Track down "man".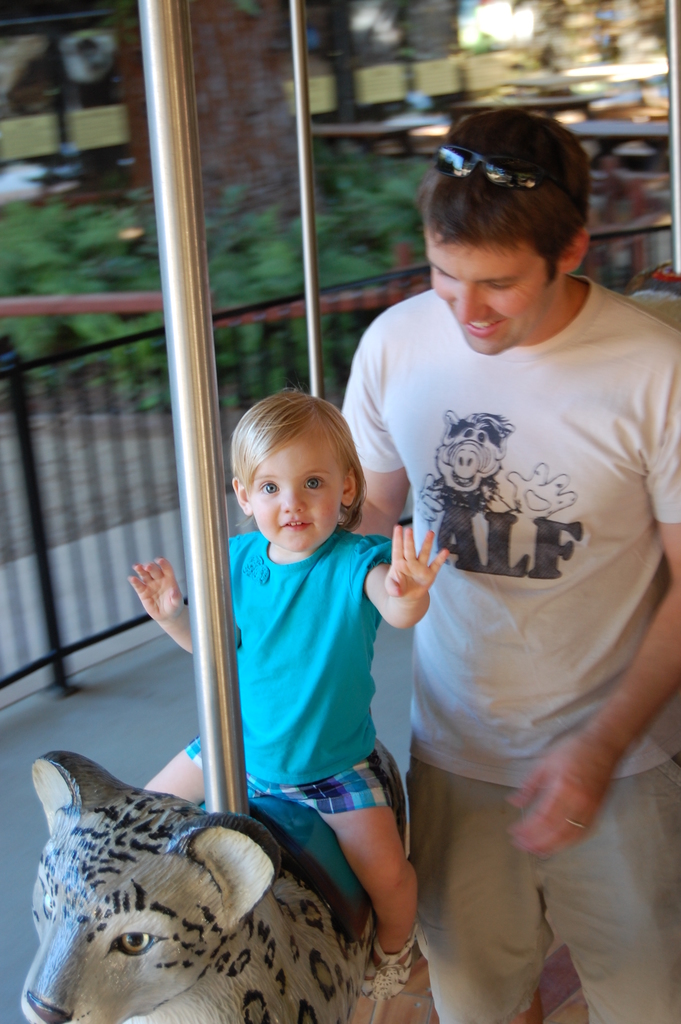
Tracked to [x1=329, y1=106, x2=680, y2=1023].
